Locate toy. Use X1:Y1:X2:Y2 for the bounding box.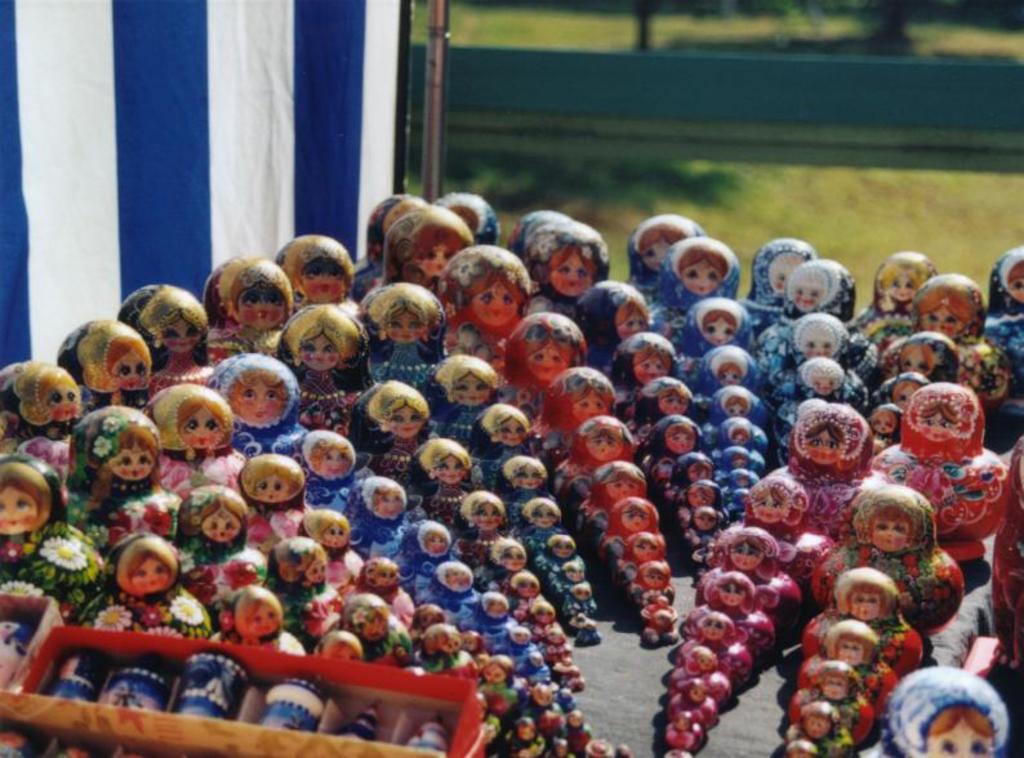
656:710:704:750.
